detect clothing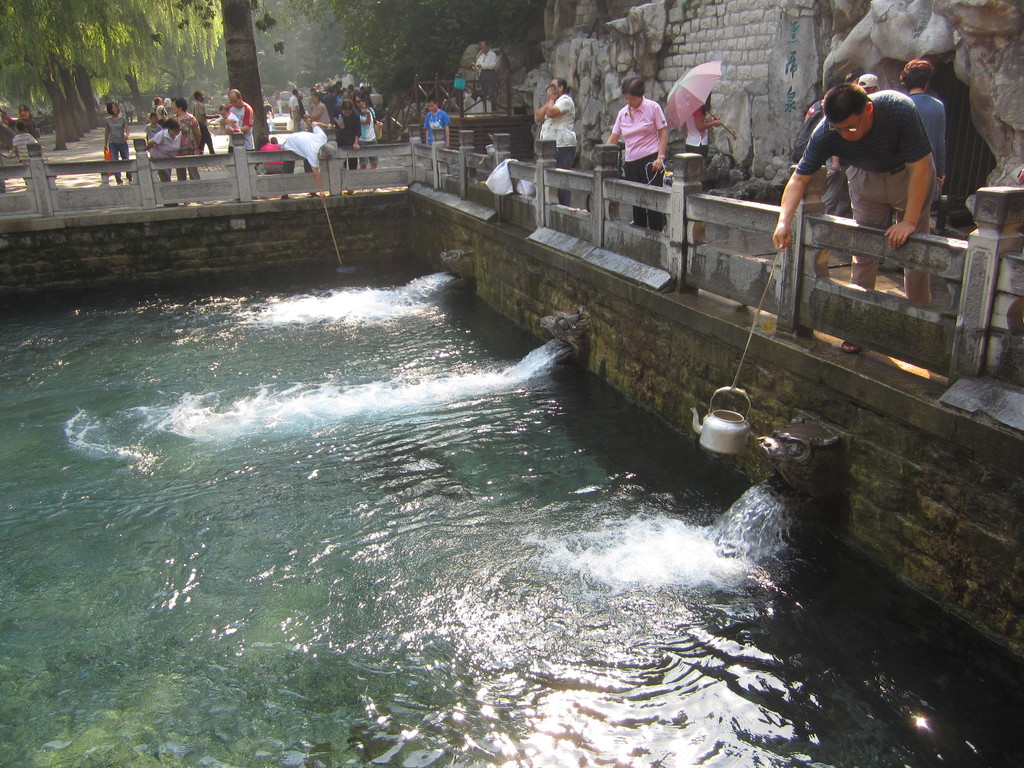
[left=340, top=117, right=362, bottom=159]
